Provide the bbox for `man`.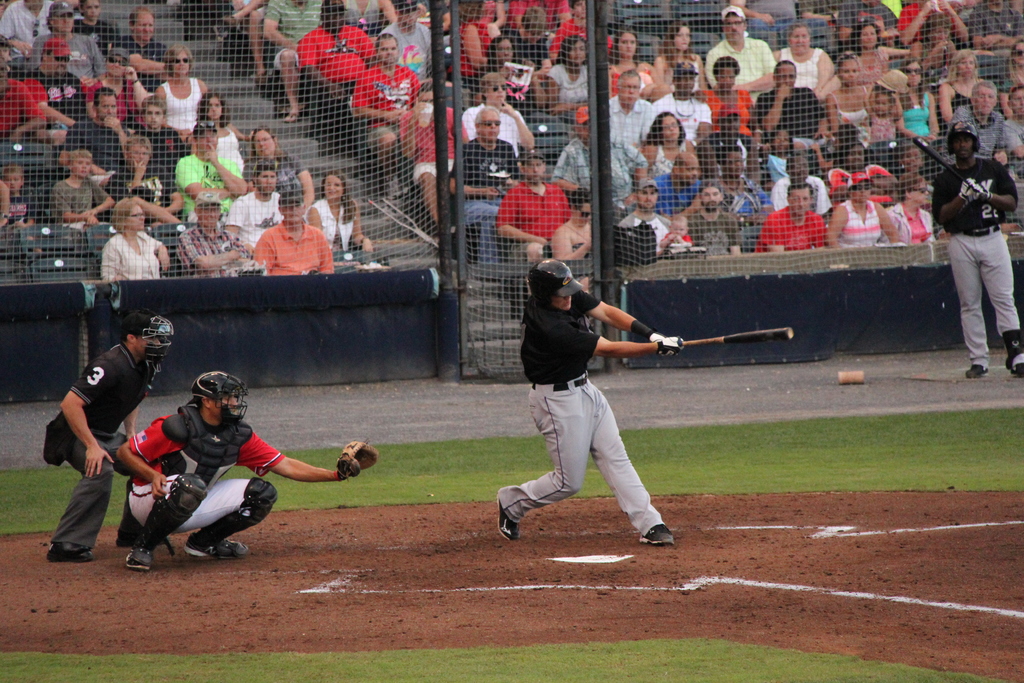
{"x1": 941, "y1": 78, "x2": 1023, "y2": 172}.
